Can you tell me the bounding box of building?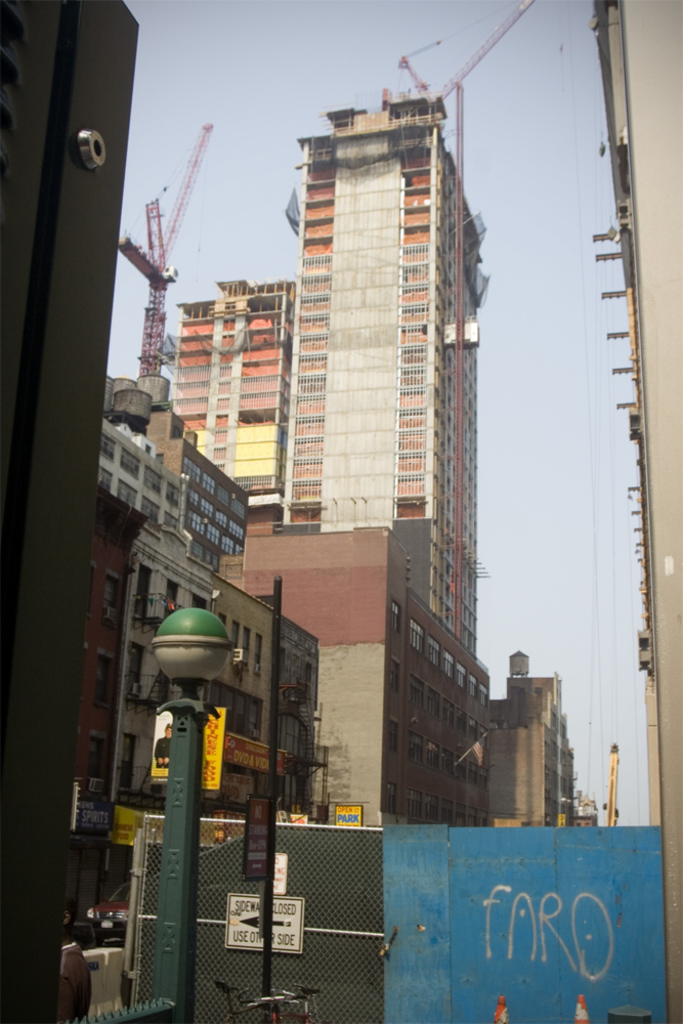
[x1=106, y1=420, x2=179, y2=526].
